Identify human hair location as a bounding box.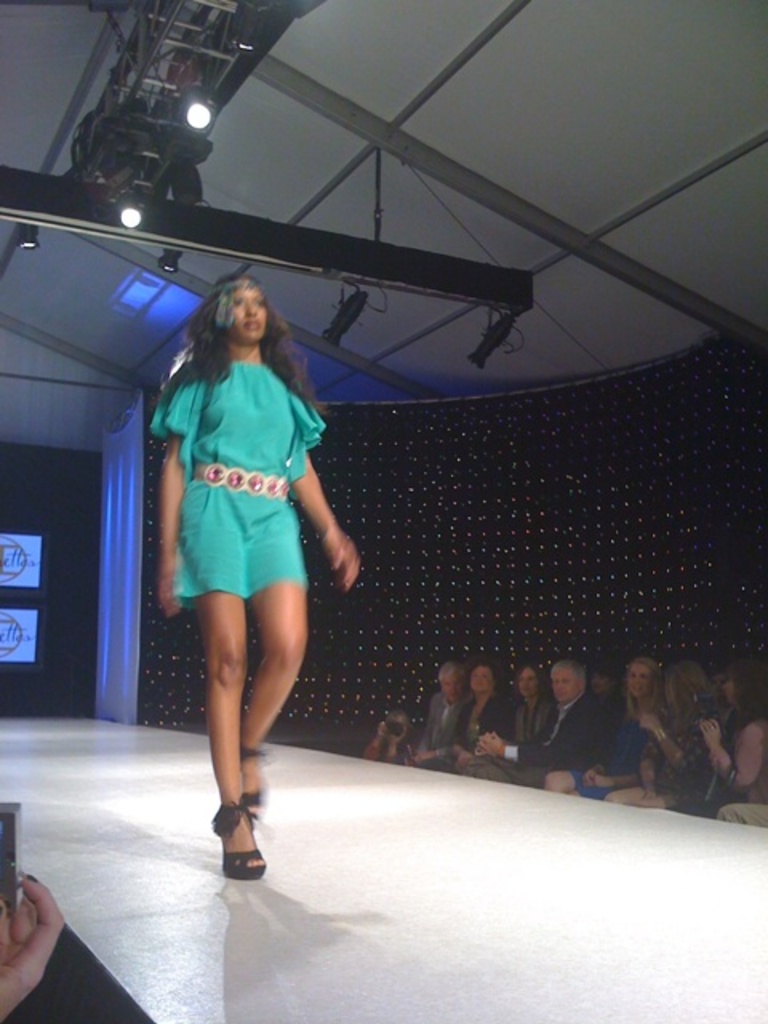
bbox=(176, 272, 293, 397).
